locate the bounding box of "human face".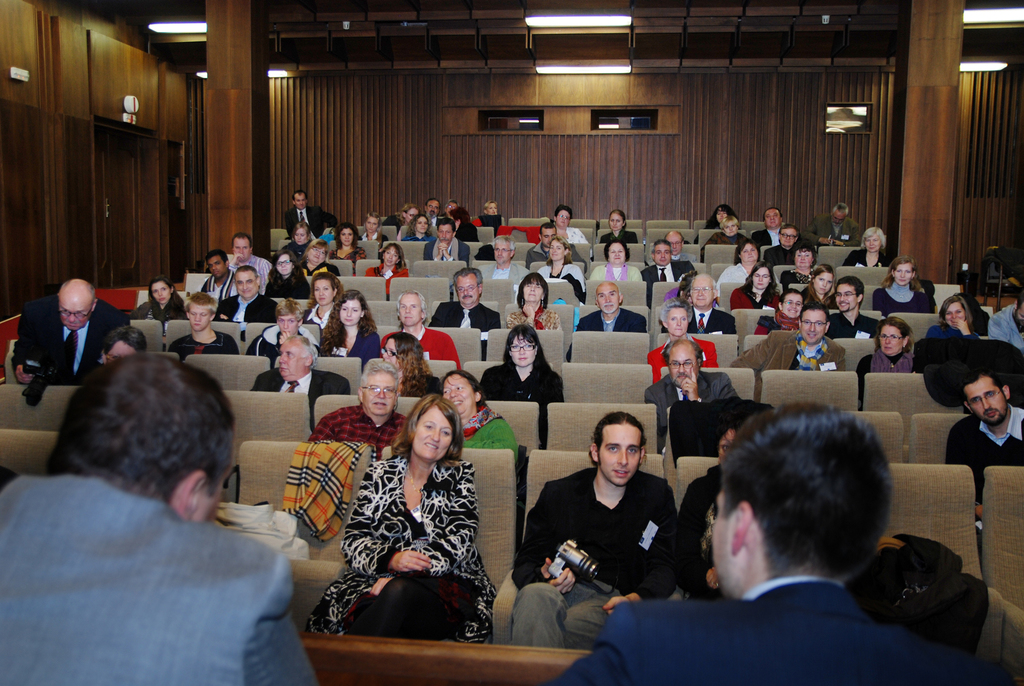
Bounding box: <region>234, 237, 250, 261</region>.
